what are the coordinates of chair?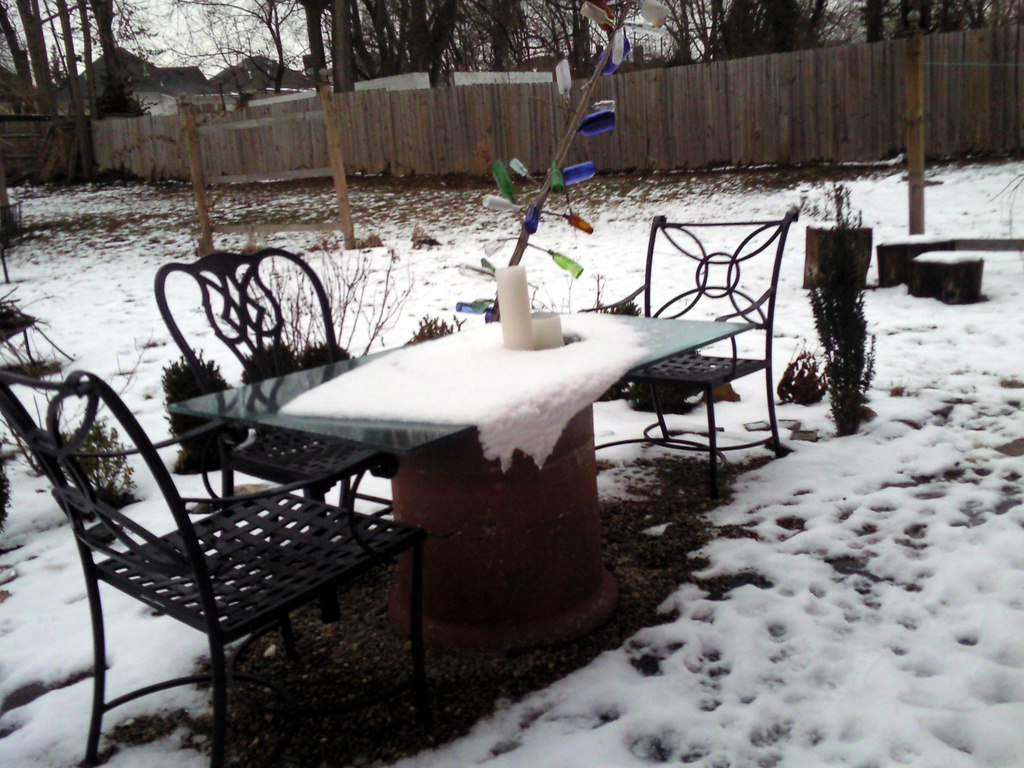
(601, 212, 805, 499).
